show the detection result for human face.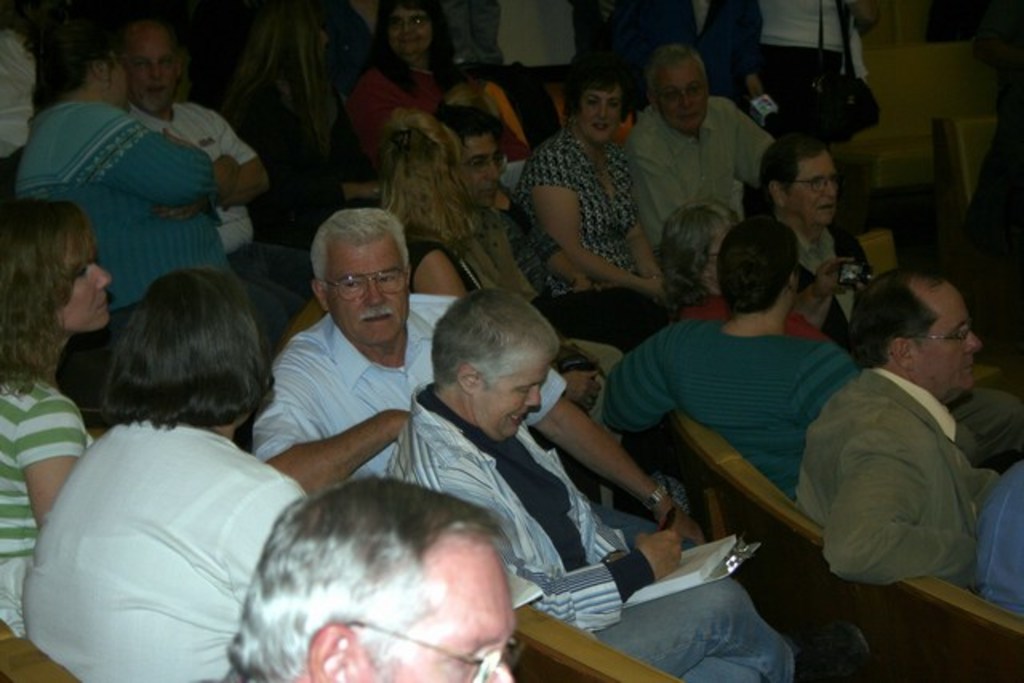
BBox(925, 286, 981, 384).
